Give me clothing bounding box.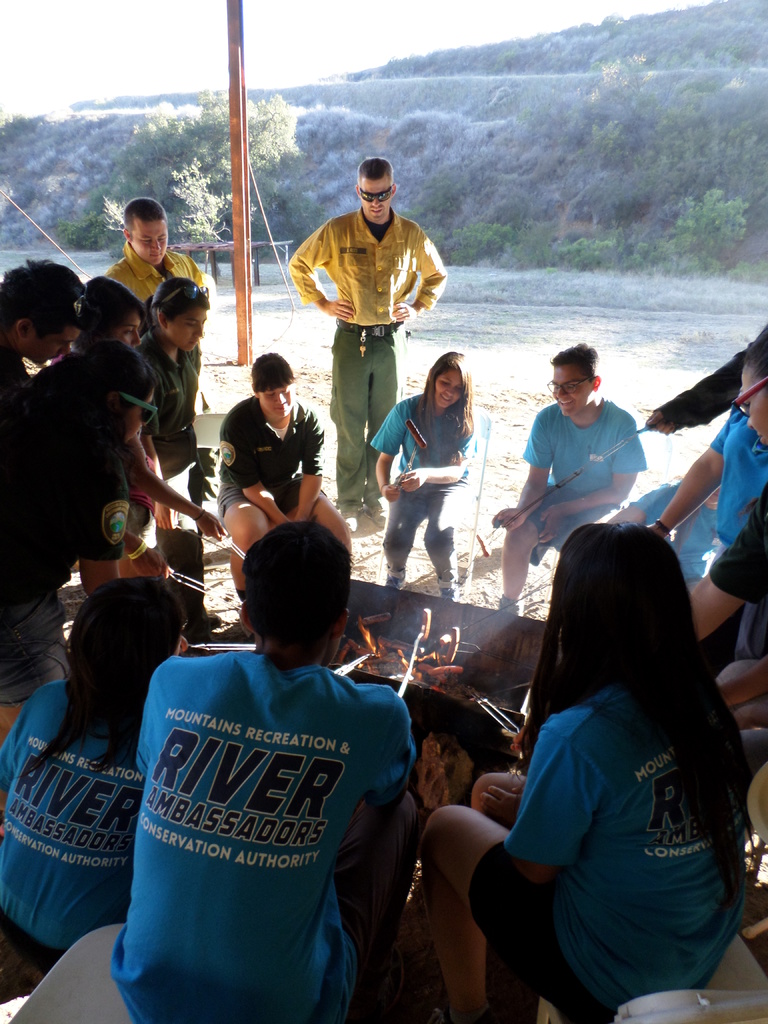
rect(219, 394, 331, 518).
